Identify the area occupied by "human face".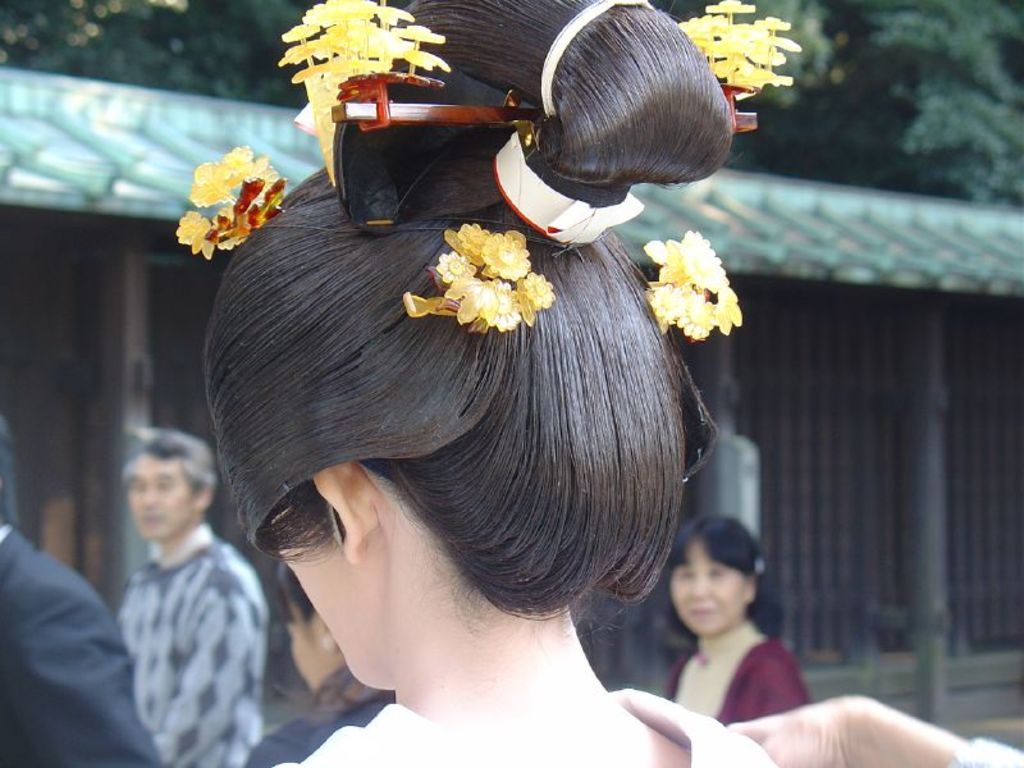
Area: box(669, 539, 746, 637).
